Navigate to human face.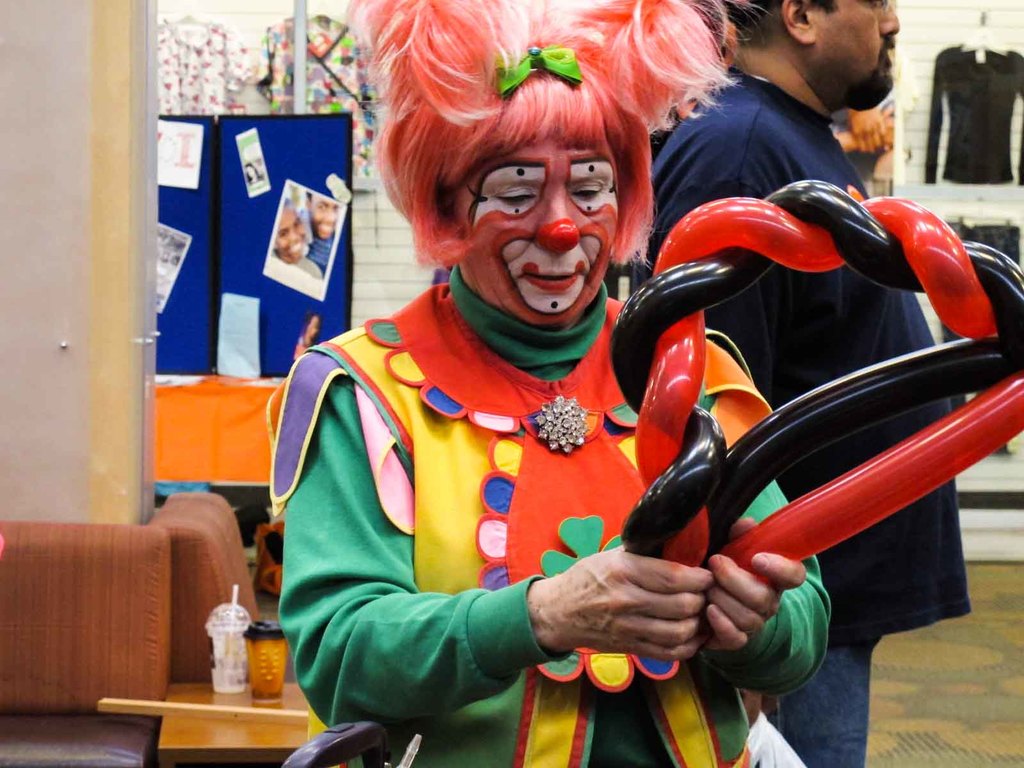
Navigation target: x1=800 y1=4 x2=899 y2=107.
